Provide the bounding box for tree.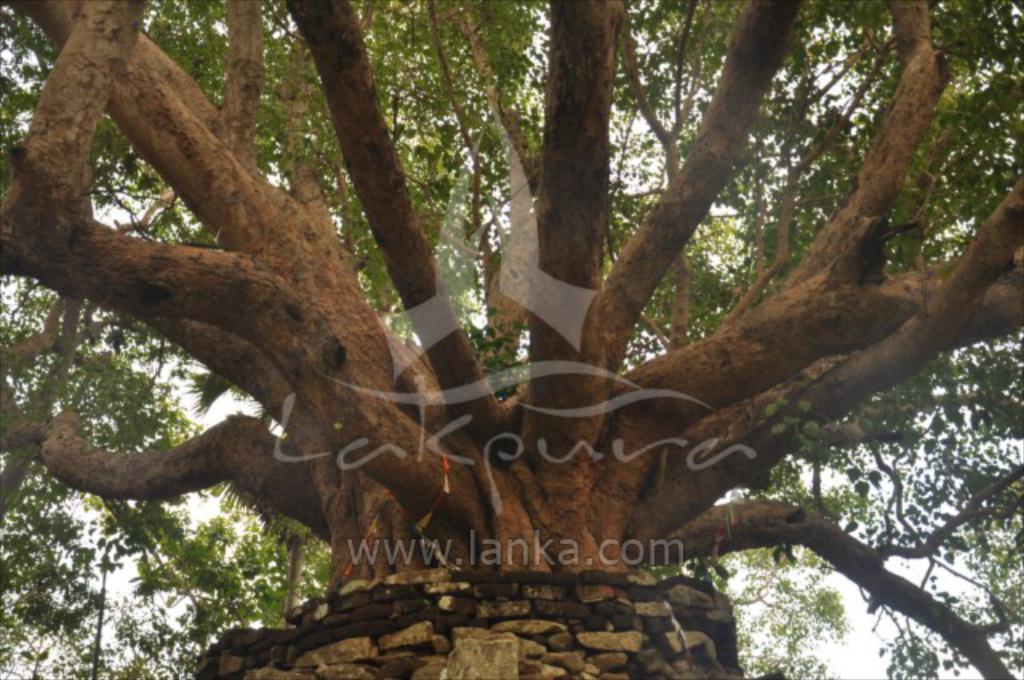
select_region(26, 0, 981, 608).
